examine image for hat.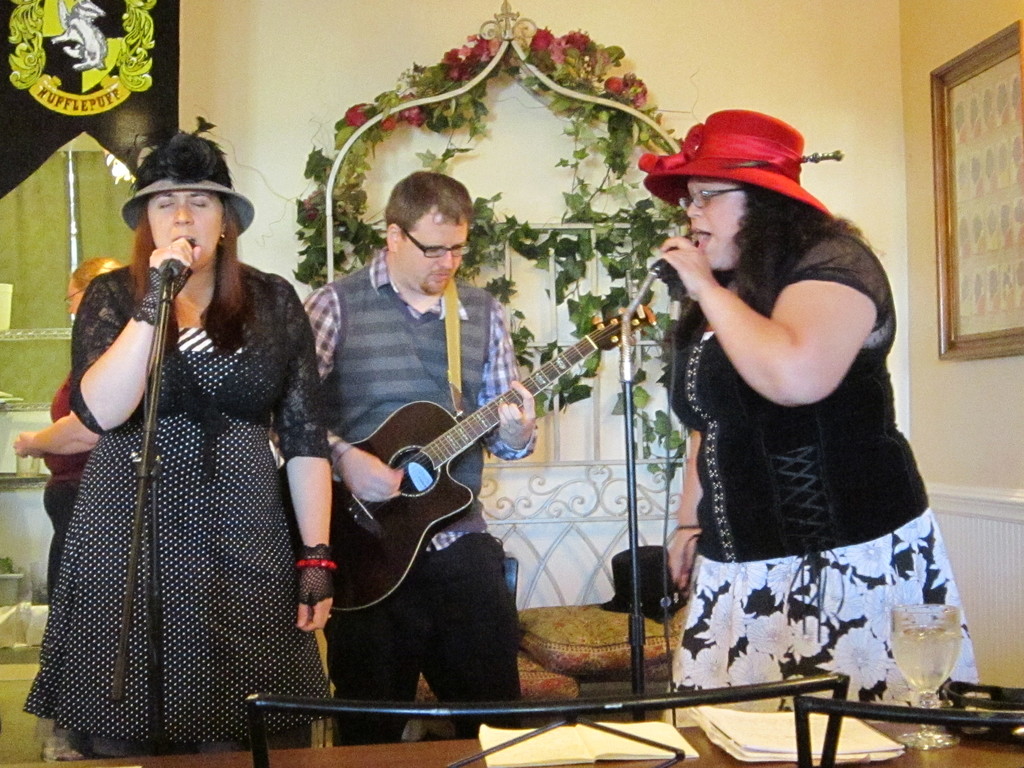
Examination result: <region>642, 104, 837, 221</region>.
